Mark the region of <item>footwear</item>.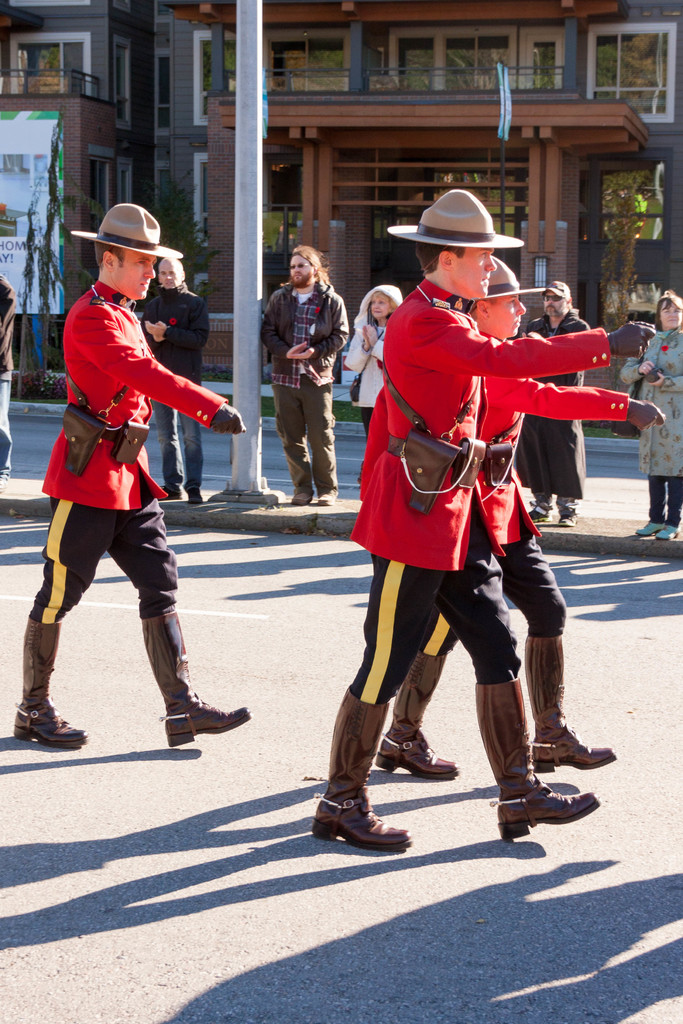
Region: box(553, 497, 582, 534).
